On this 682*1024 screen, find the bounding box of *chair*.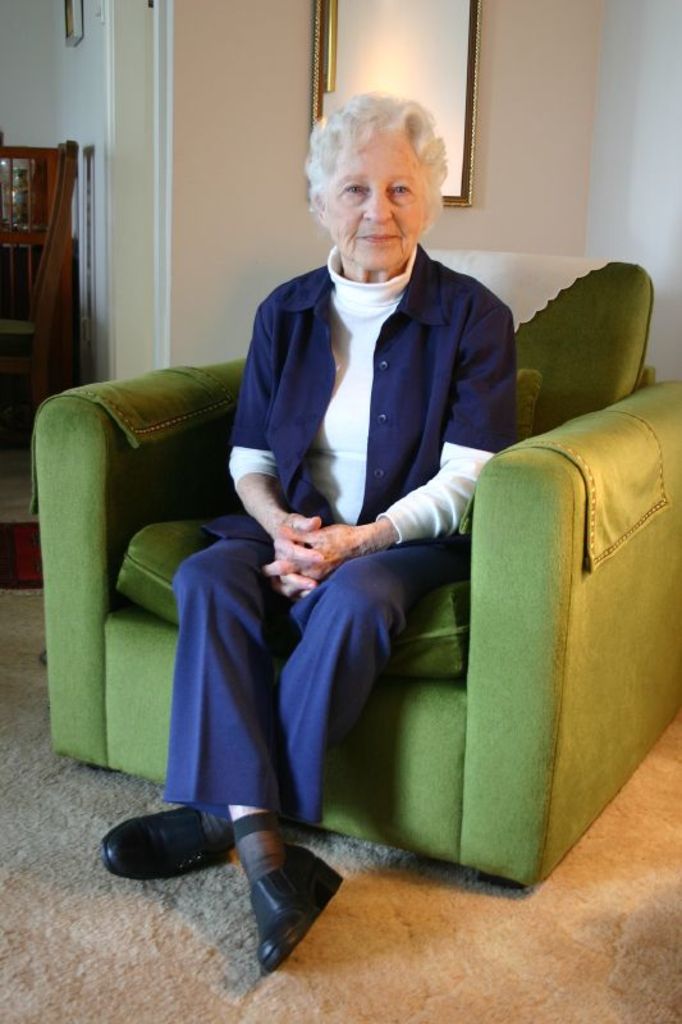
Bounding box: 35/233/681/895.
